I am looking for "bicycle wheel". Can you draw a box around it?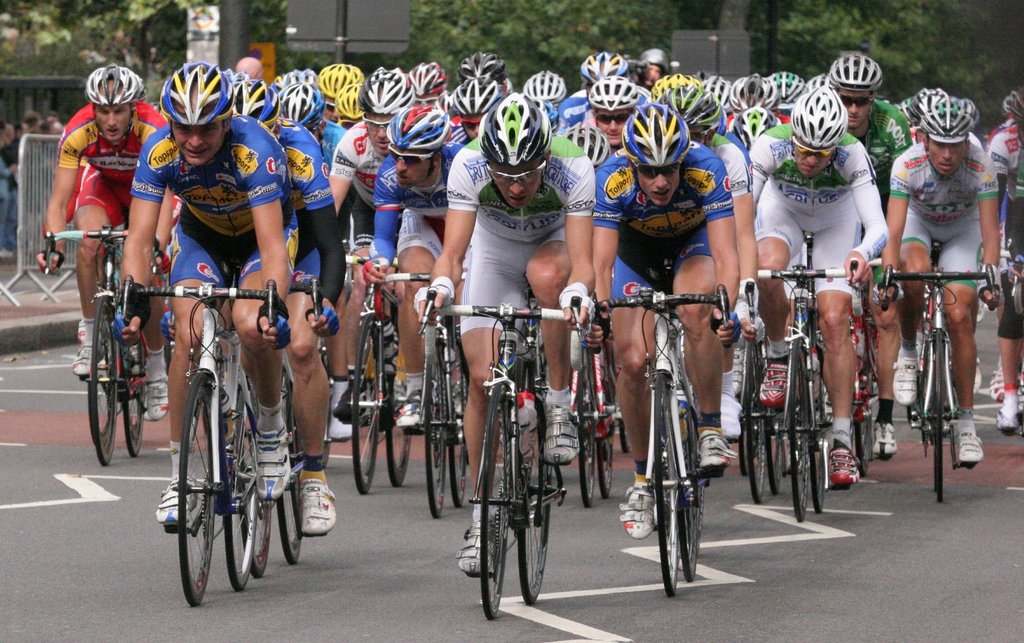
Sure, the bounding box is (479,383,515,617).
